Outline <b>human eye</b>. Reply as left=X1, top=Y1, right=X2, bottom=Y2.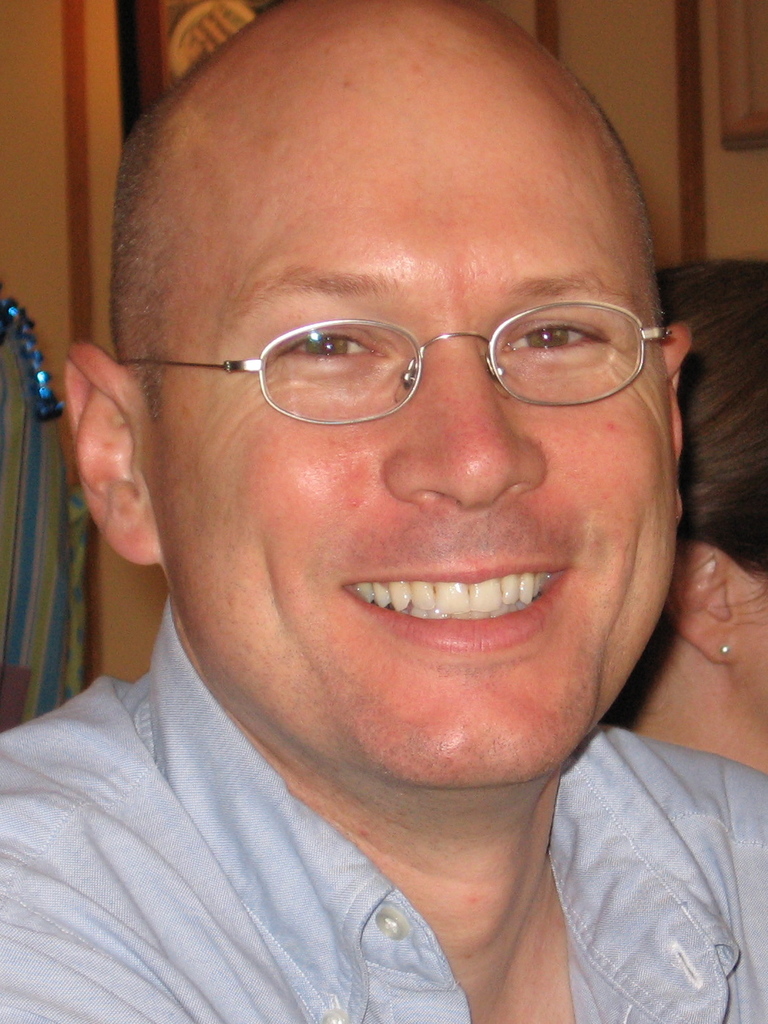
left=273, top=319, right=380, bottom=378.
